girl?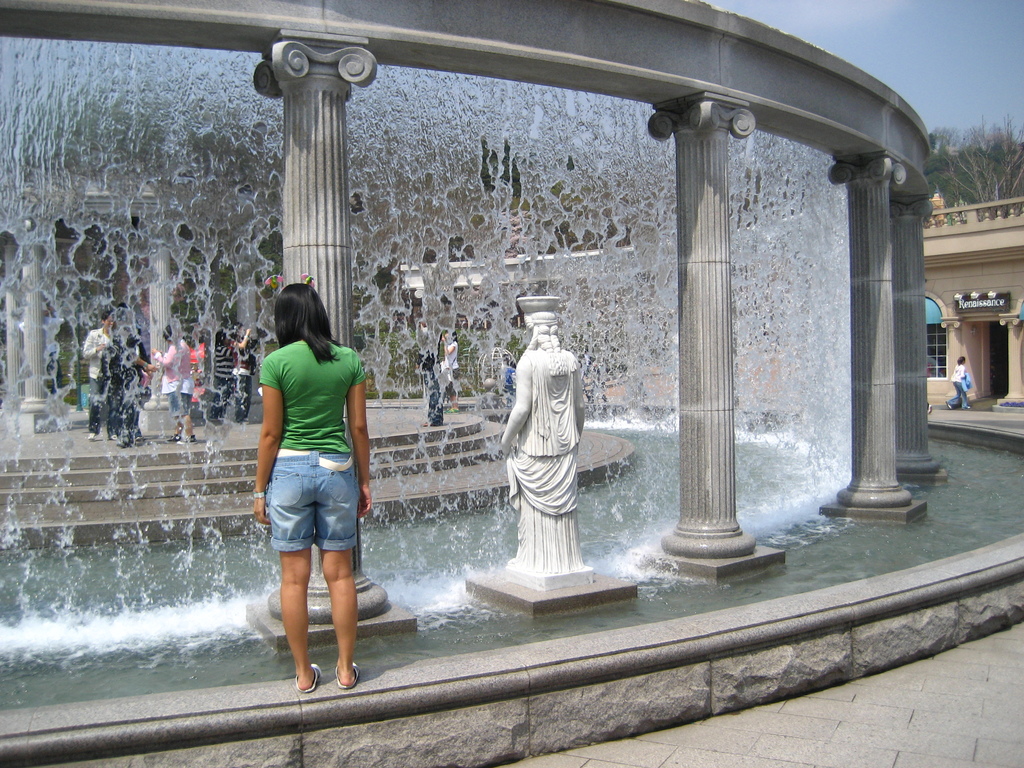
<region>253, 275, 365, 688</region>
